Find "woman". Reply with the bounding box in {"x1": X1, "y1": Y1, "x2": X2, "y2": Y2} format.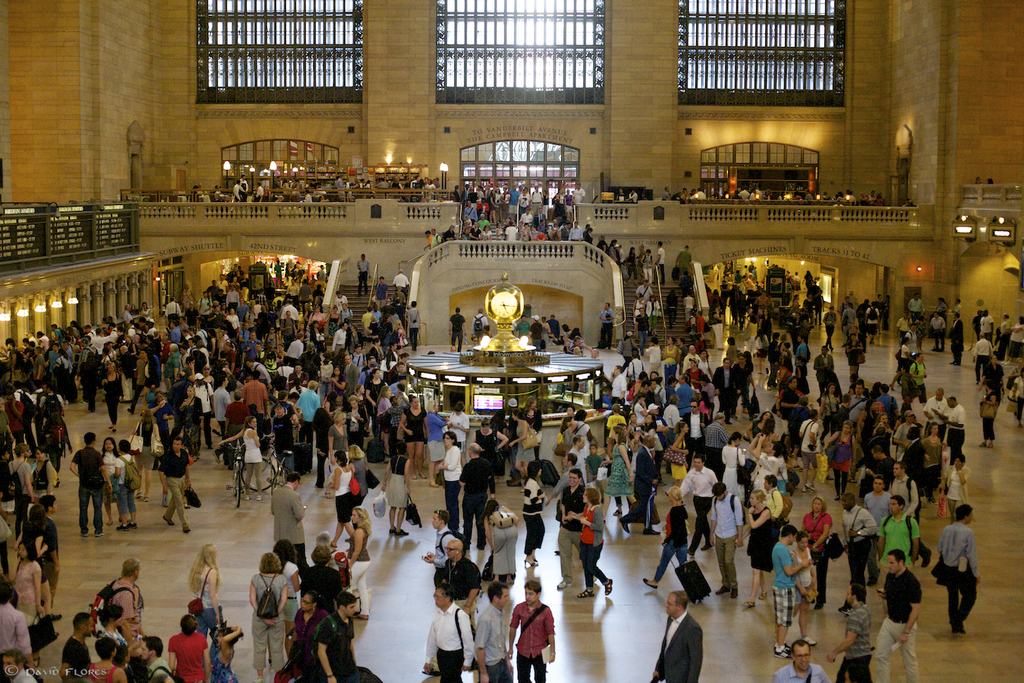
{"x1": 763, "y1": 474, "x2": 786, "y2": 542}.
